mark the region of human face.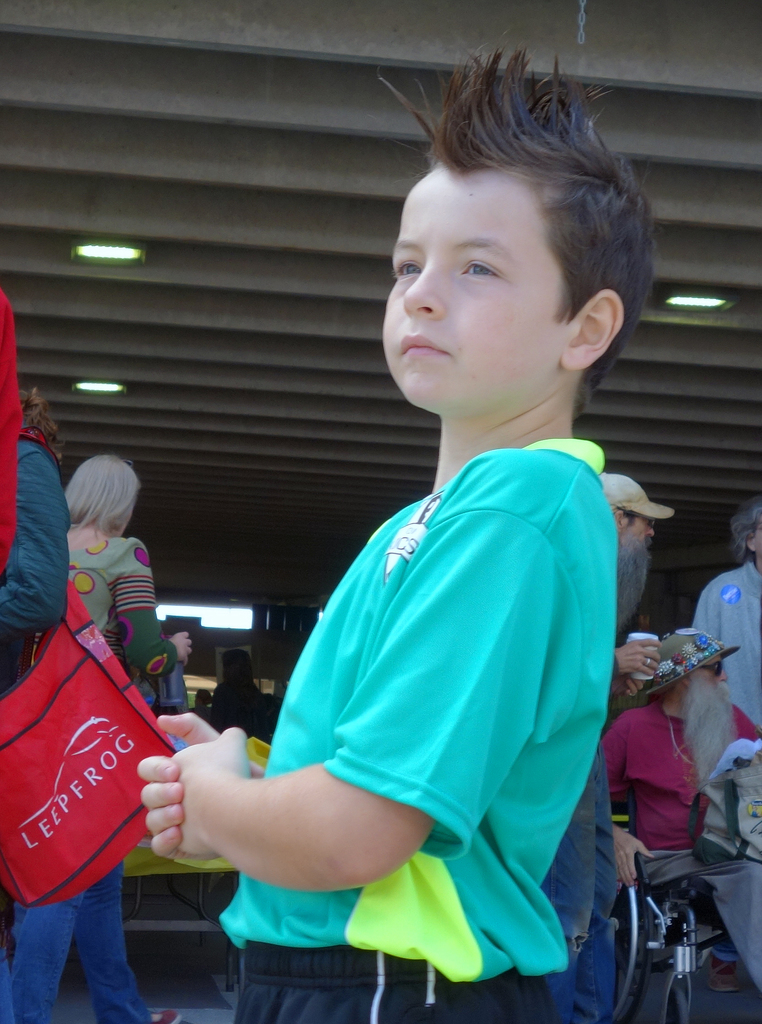
Region: Rect(371, 153, 560, 435).
